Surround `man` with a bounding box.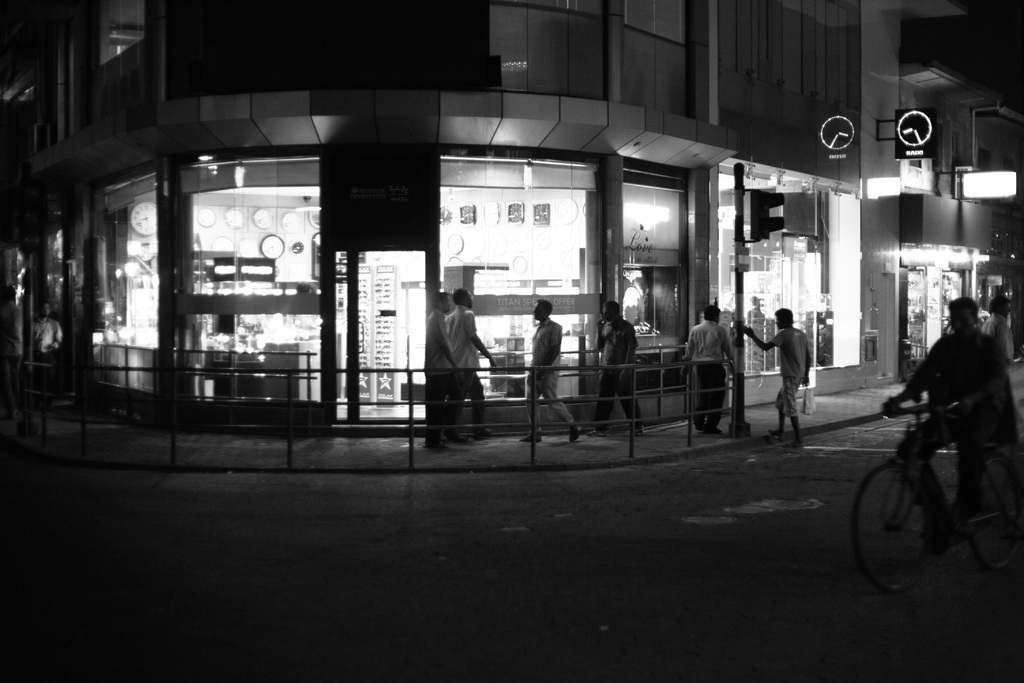
crop(858, 281, 1013, 564).
